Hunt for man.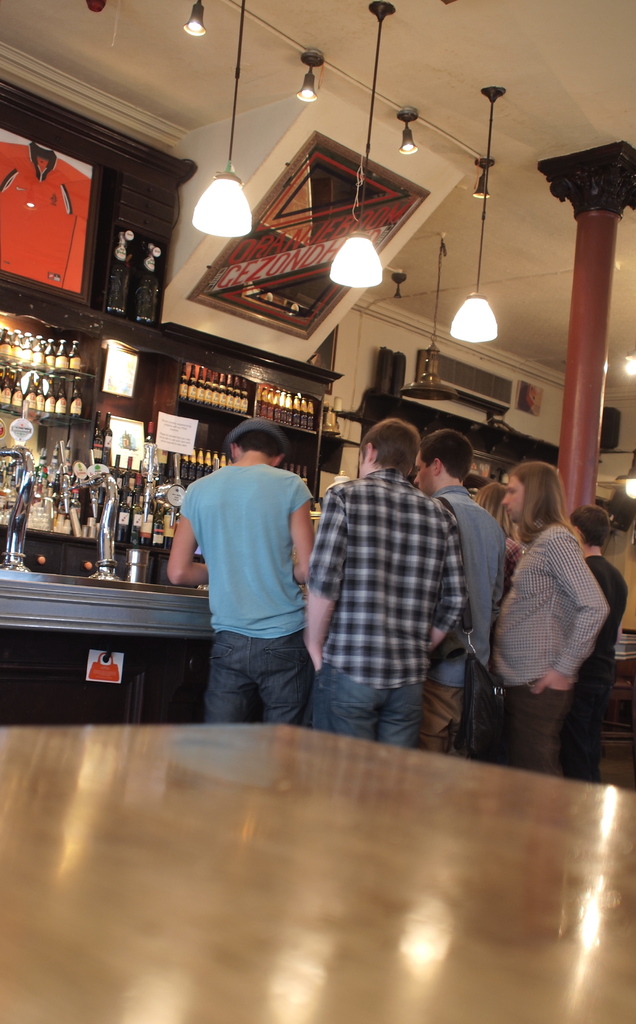
Hunted down at (414, 429, 503, 756).
